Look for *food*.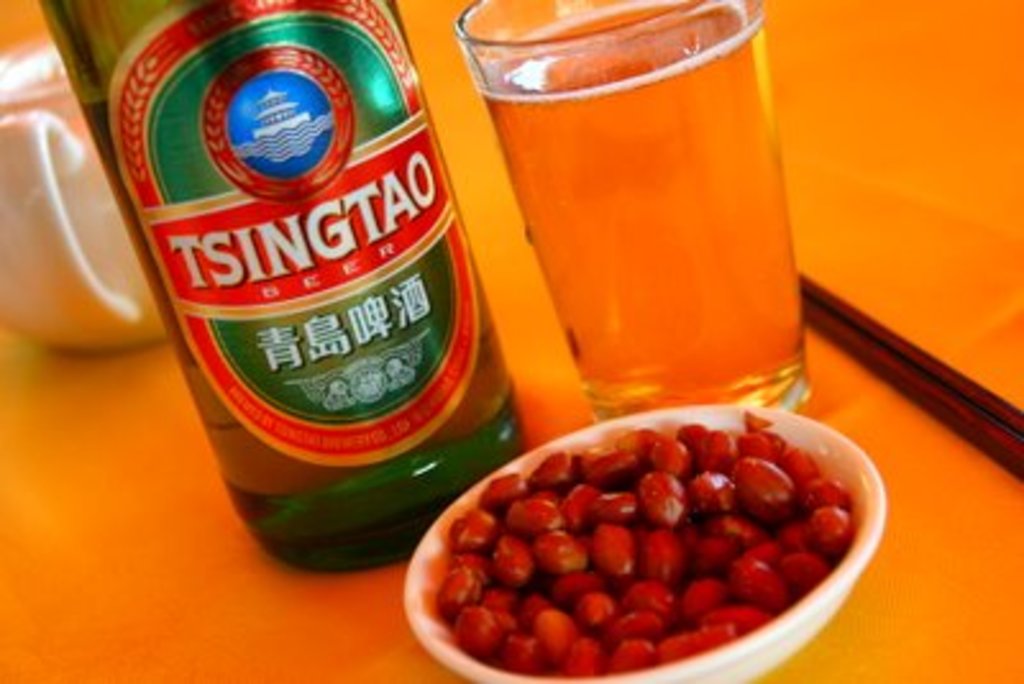
Found: (x1=479, y1=410, x2=855, y2=612).
